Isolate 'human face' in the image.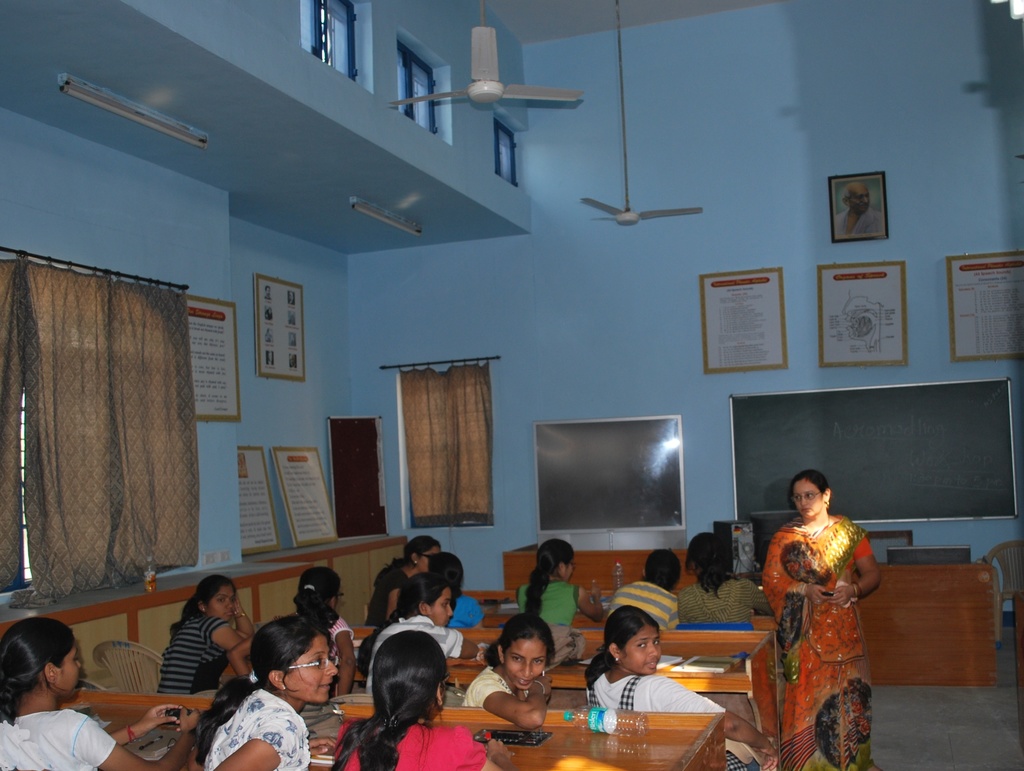
Isolated region: BBox(506, 642, 545, 688).
